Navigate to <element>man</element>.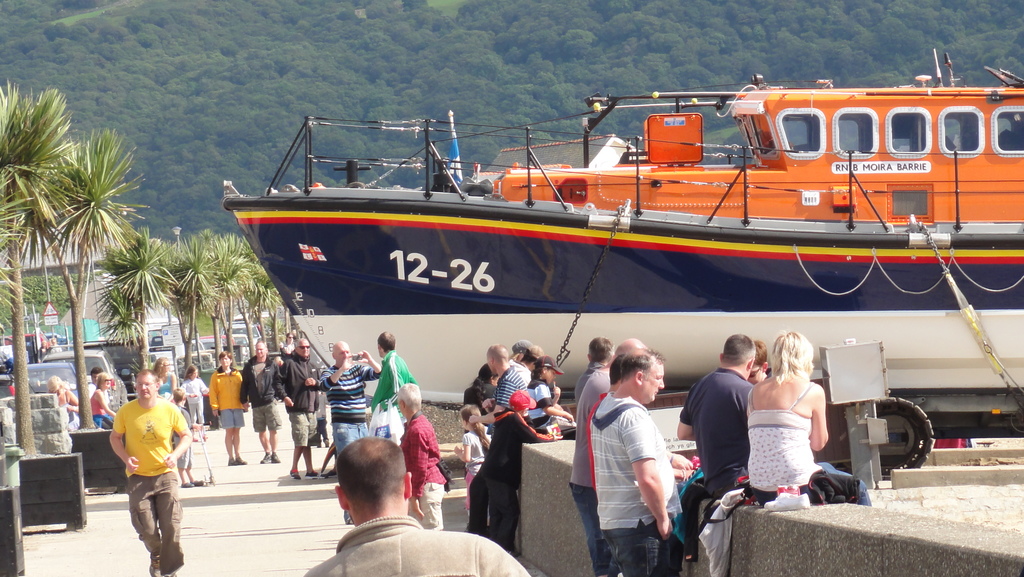
Navigation target: 675/332/753/500.
